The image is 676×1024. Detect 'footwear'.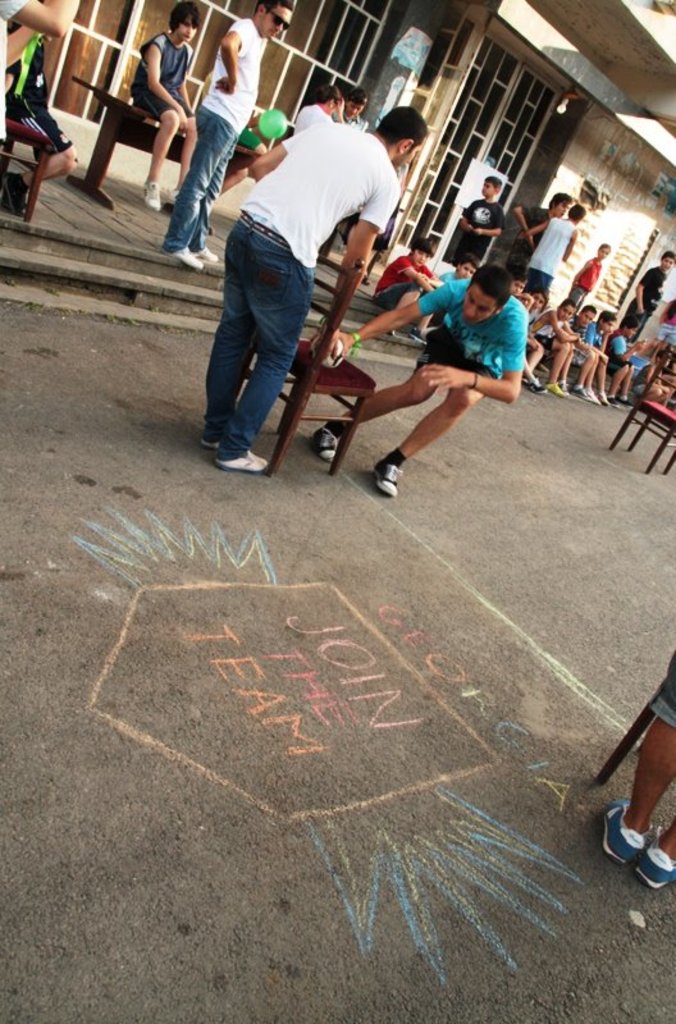
Detection: select_region(617, 393, 634, 407).
